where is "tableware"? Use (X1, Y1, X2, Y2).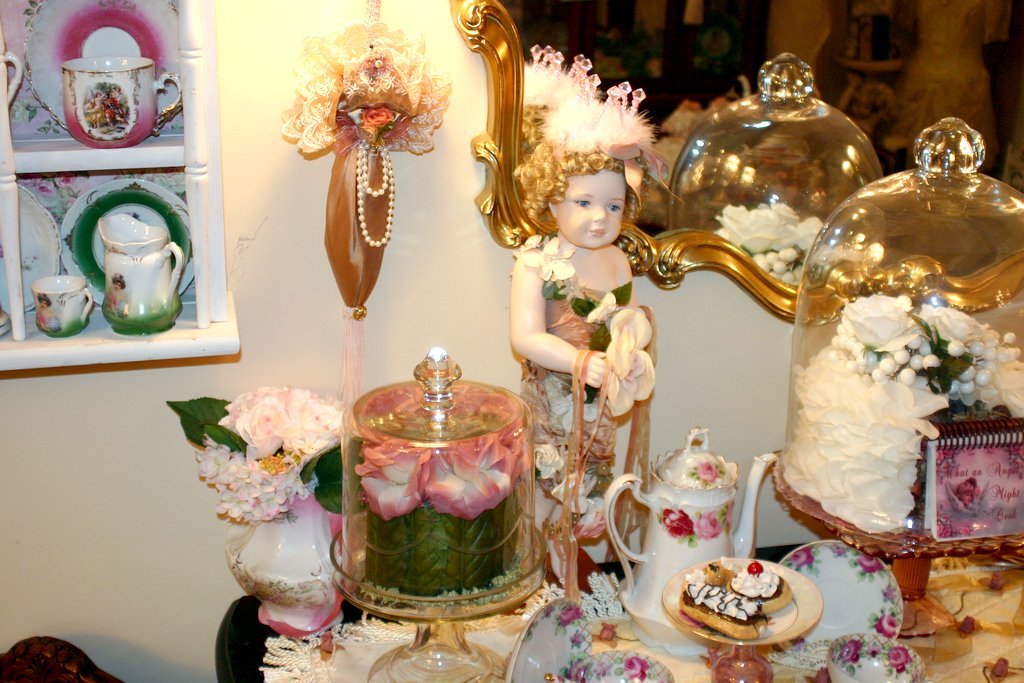
(1, 50, 19, 107).
